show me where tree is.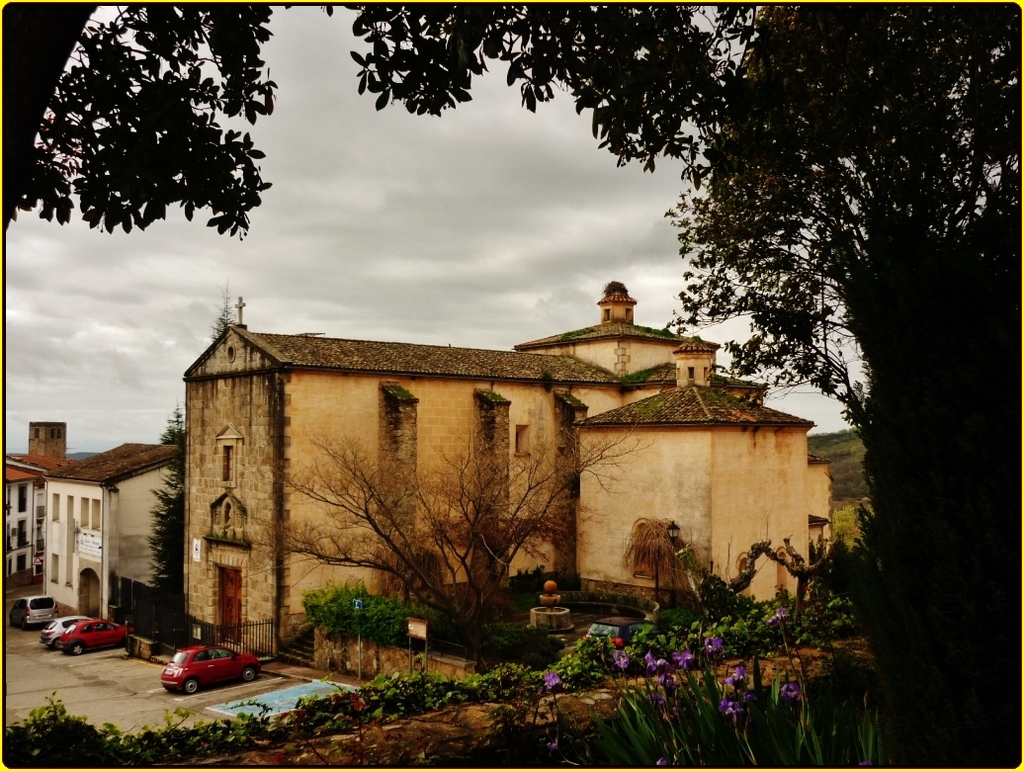
tree is at (4,4,1023,770).
